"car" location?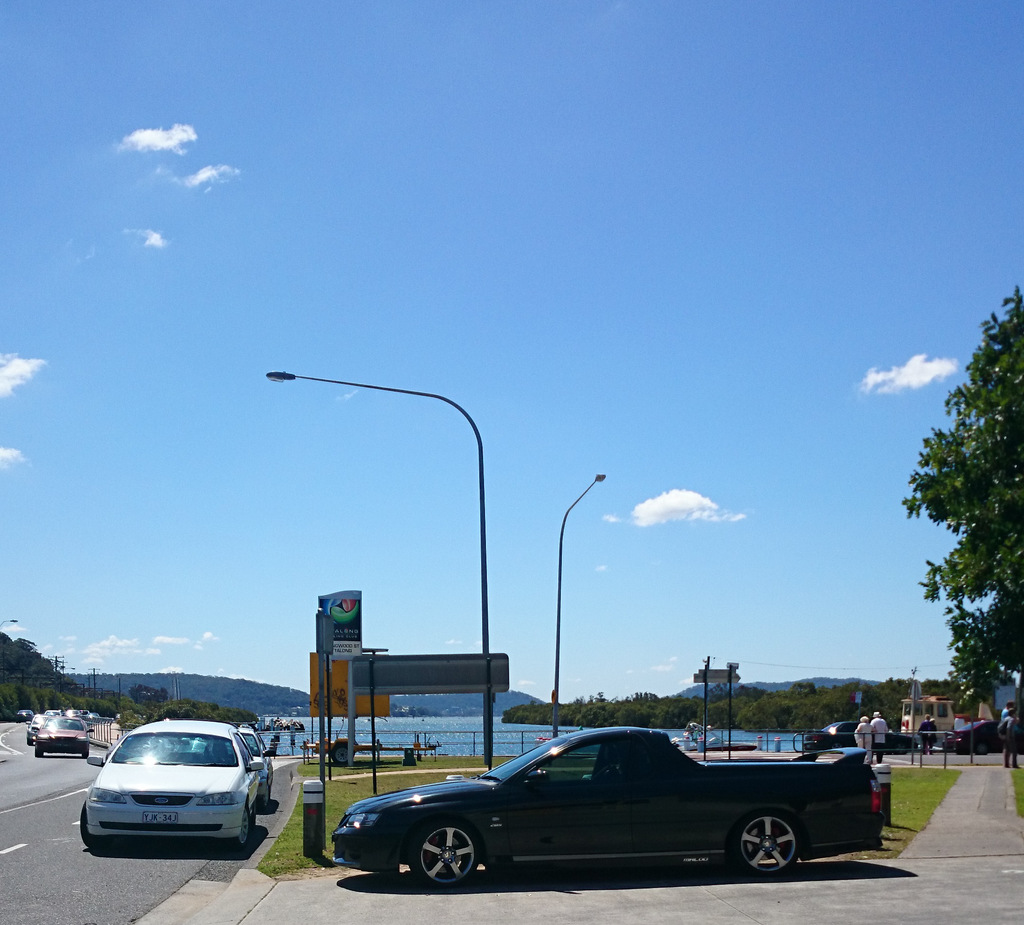
232,728,268,805
